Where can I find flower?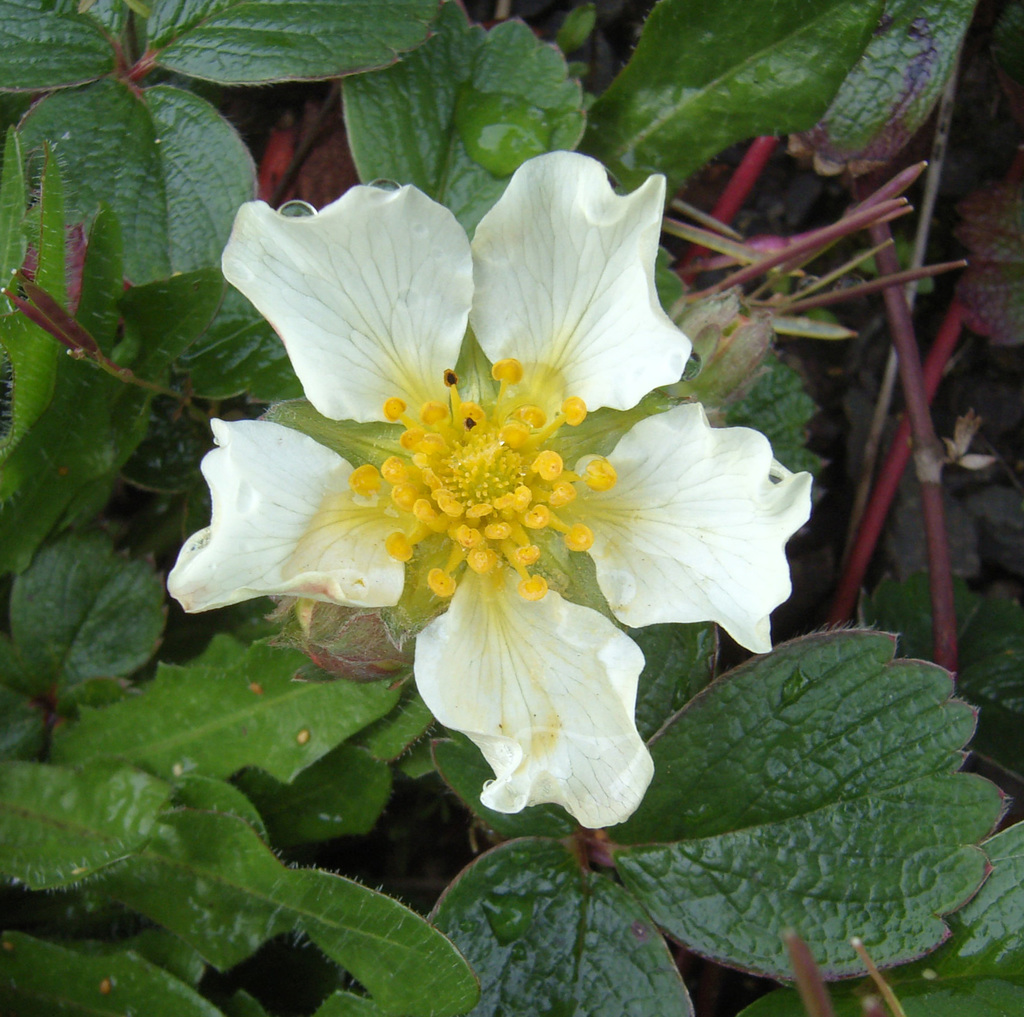
You can find it at 166 143 818 828.
